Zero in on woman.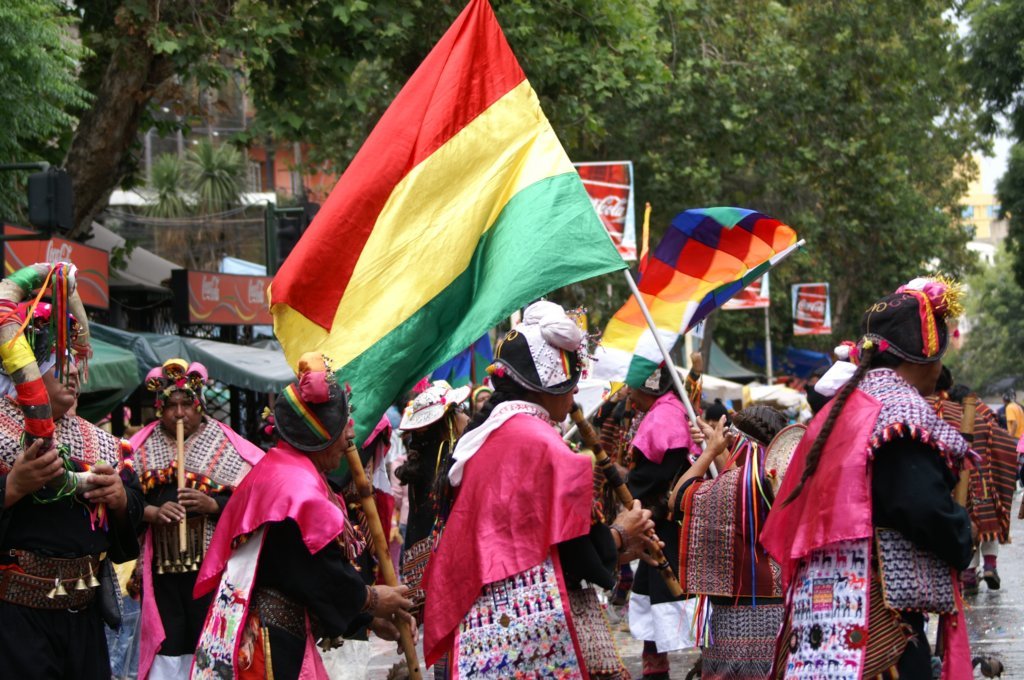
Zeroed in: (left=403, top=312, right=619, bottom=663).
